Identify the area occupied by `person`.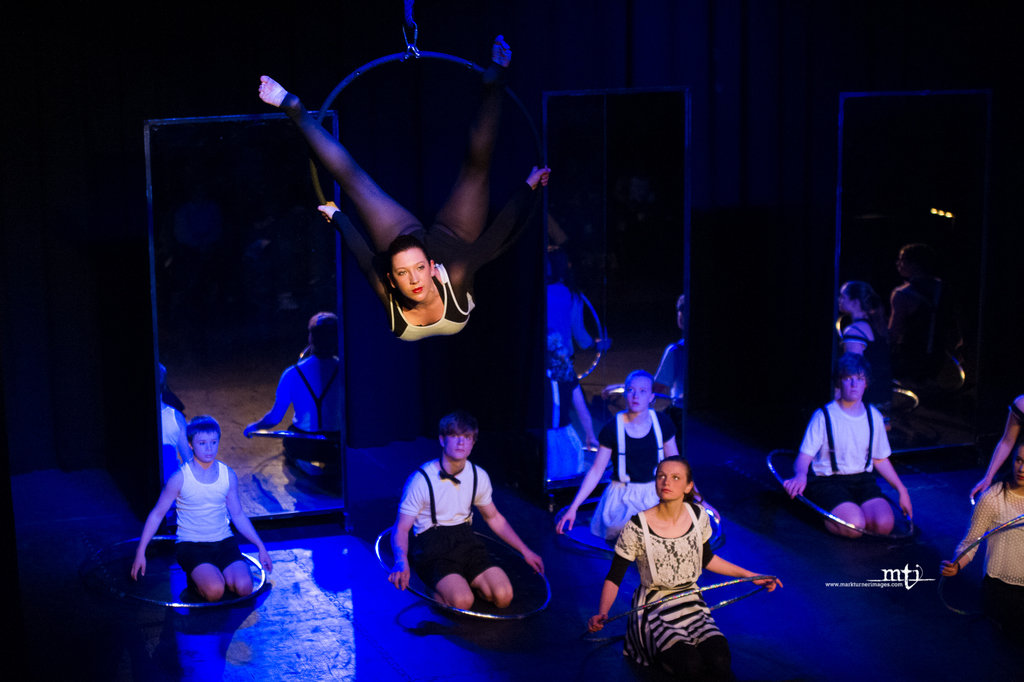
Area: {"left": 556, "top": 367, "right": 723, "bottom": 544}.
